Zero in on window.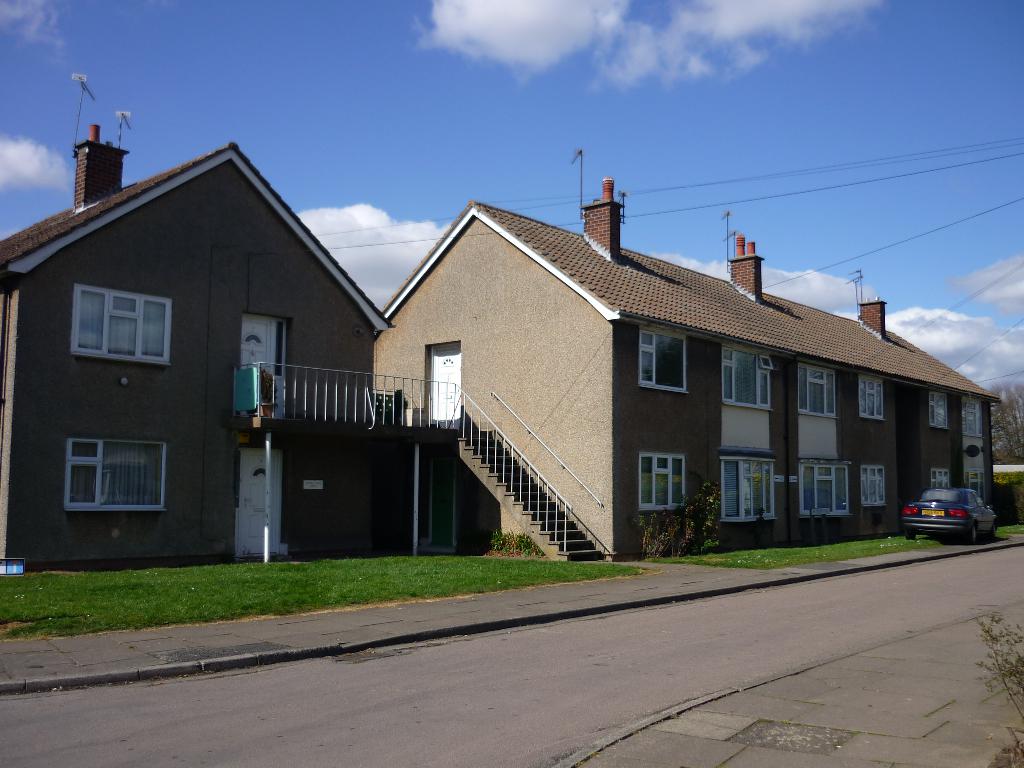
Zeroed in: [929,392,952,431].
